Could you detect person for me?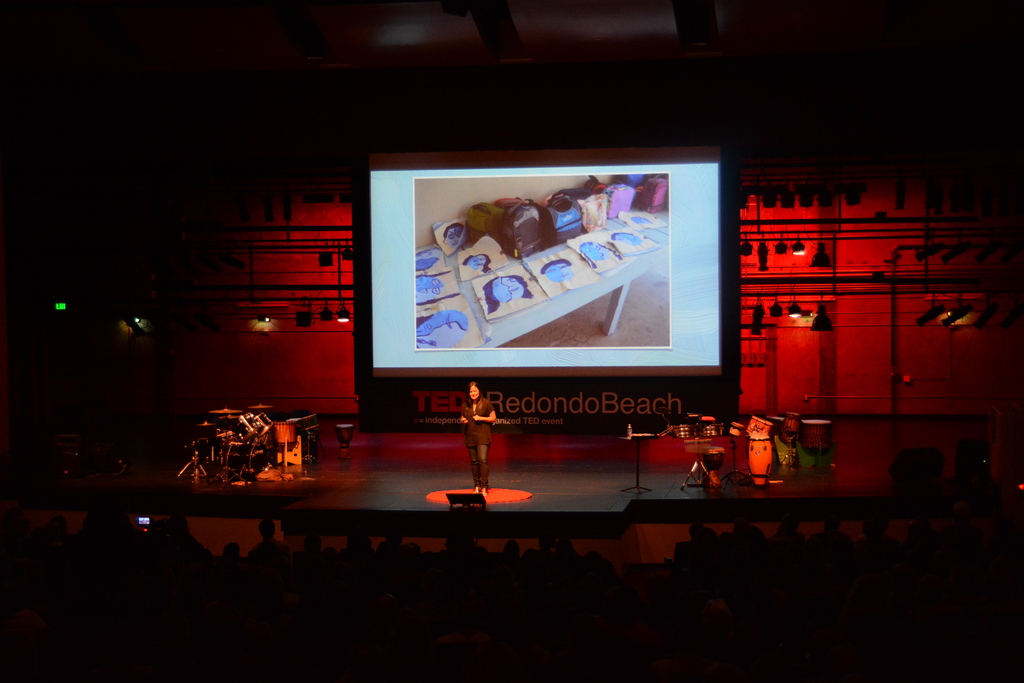
Detection result: [538,257,573,286].
